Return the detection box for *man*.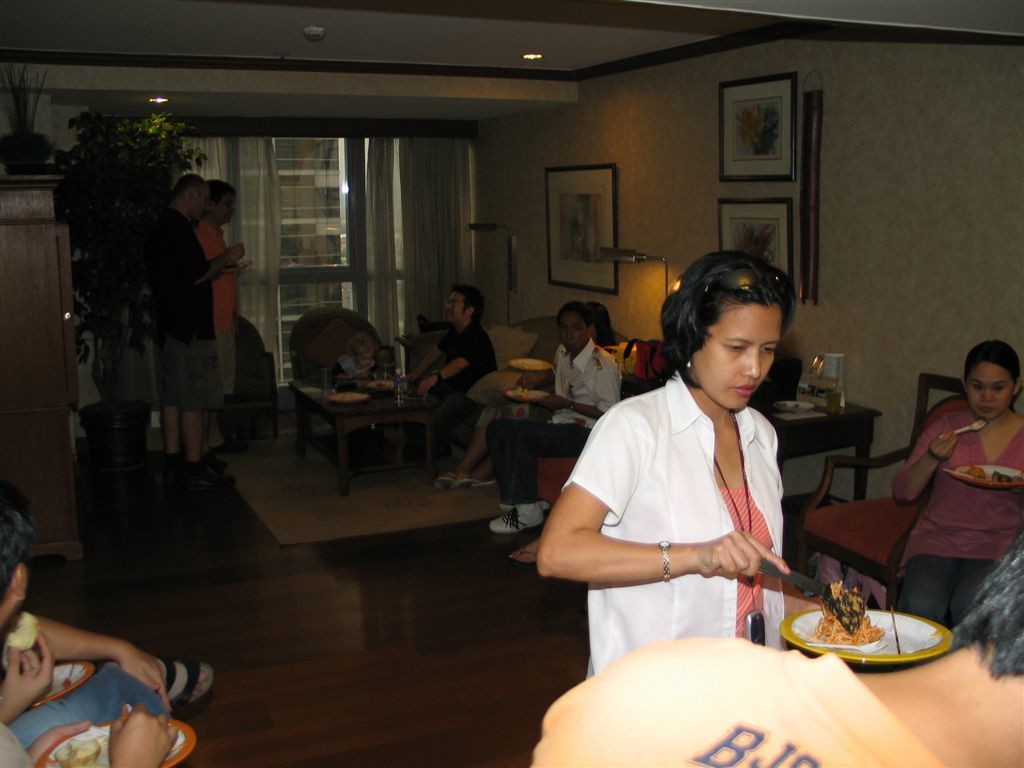
detection(0, 497, 178, 767).
